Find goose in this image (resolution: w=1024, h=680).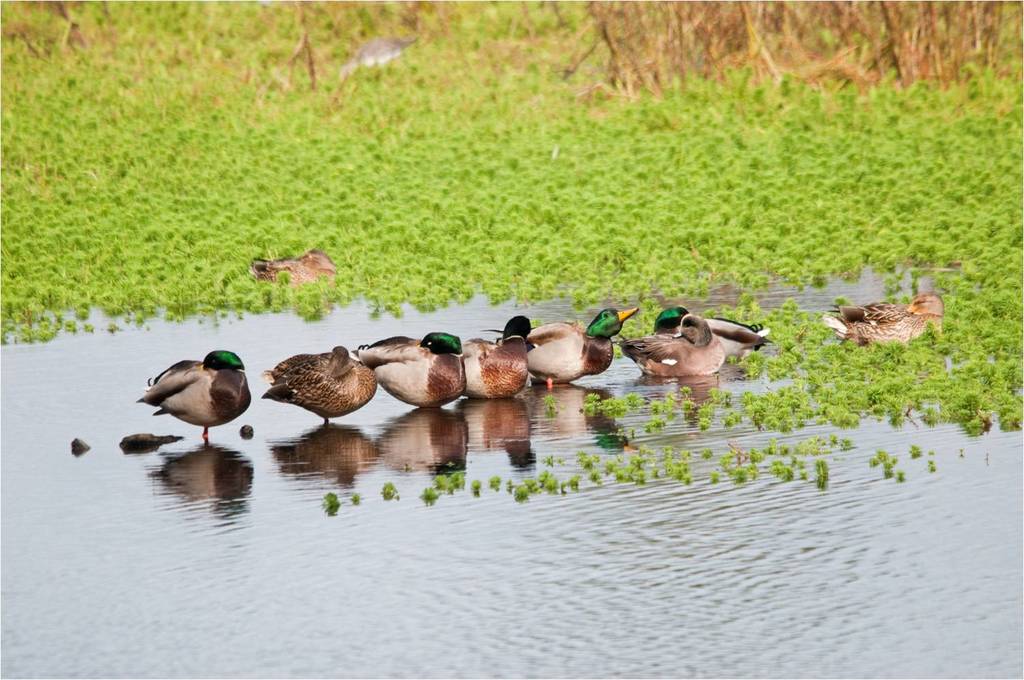
[140, 352, 252, 442].
